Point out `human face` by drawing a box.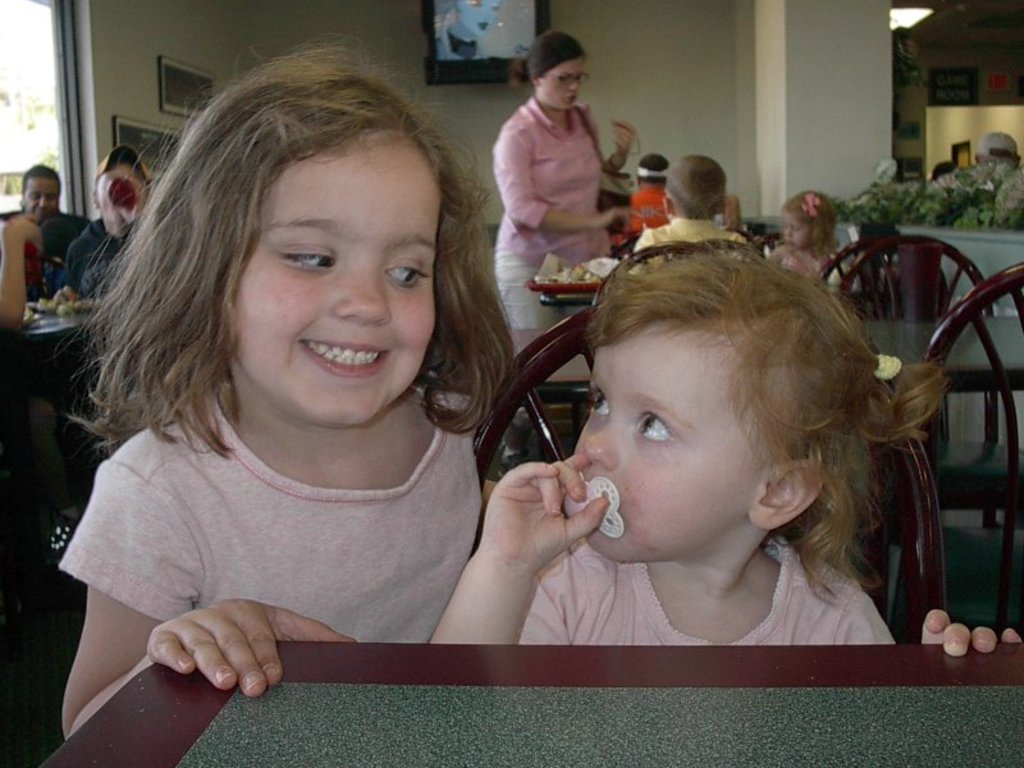
x1=229 y1=120 x2=440 y2=430.
